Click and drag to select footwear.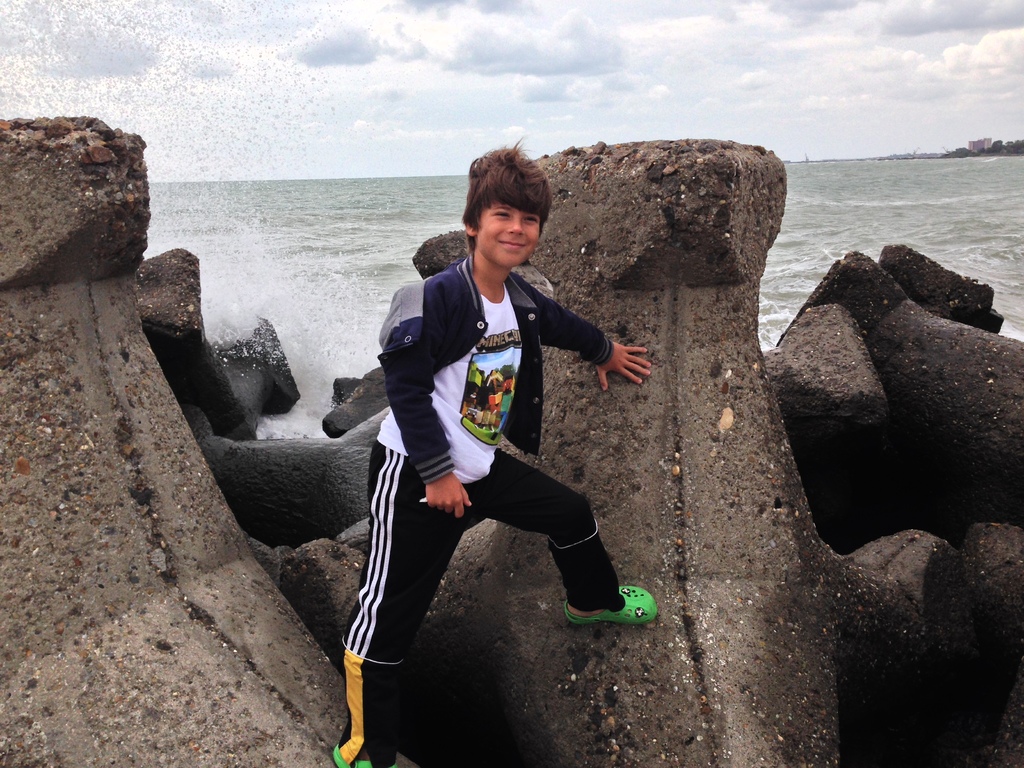
Selection: 327:733:398:767.
